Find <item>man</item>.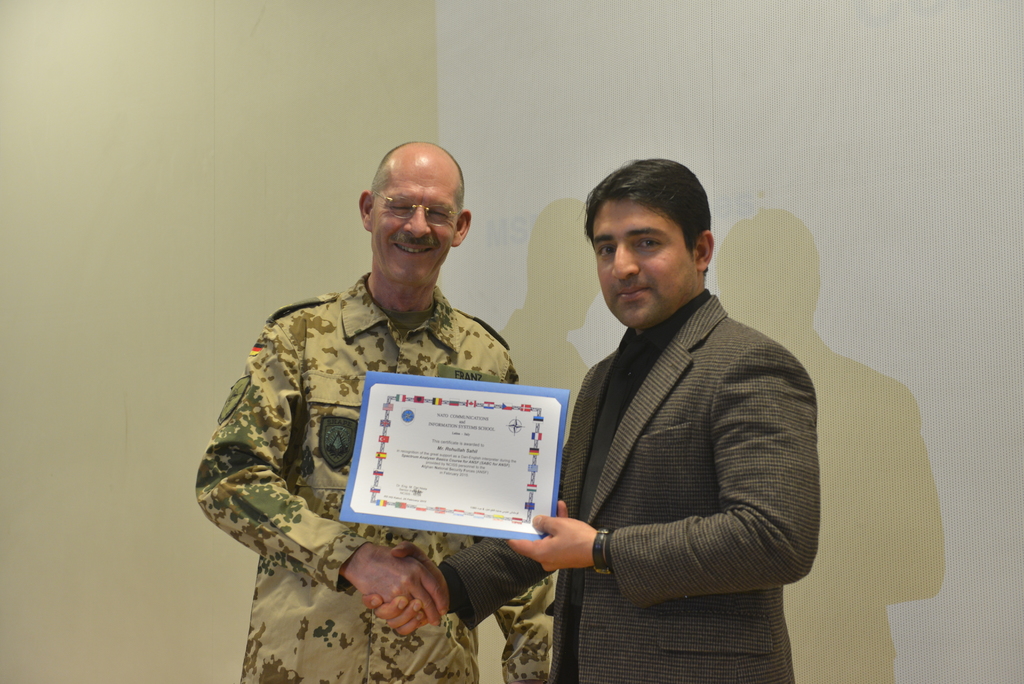
<box>360,159,820,683</box>.
